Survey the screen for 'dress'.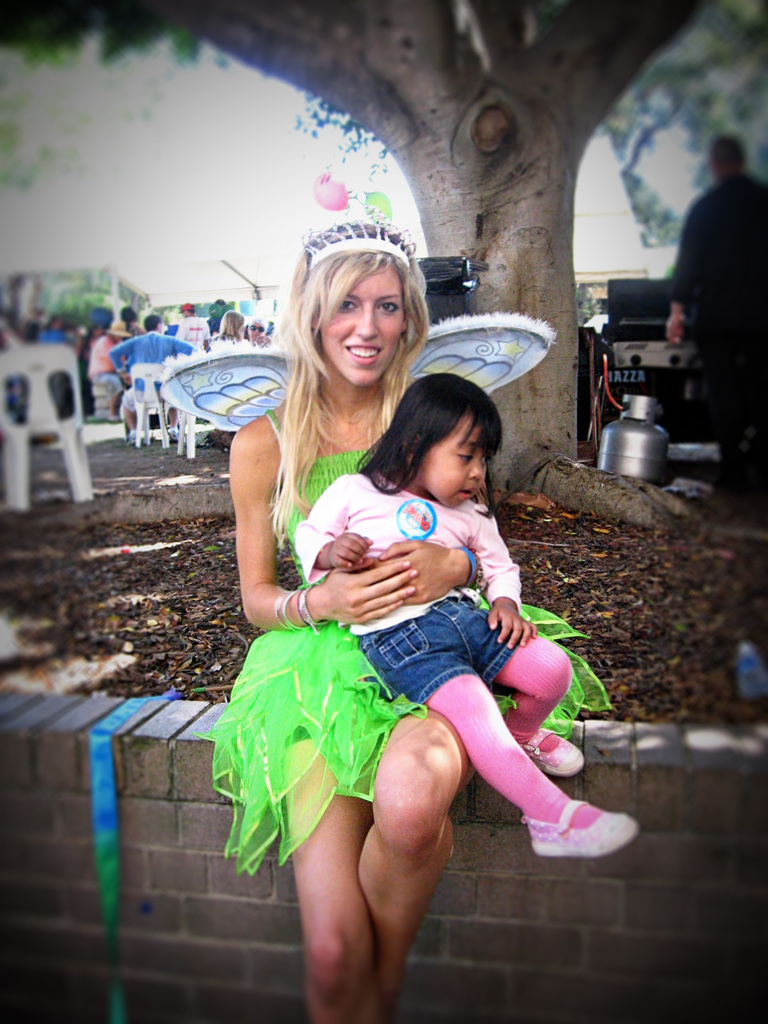
Survey found: pyautogui.locateOnScreen(189, 409, 611, 874).
